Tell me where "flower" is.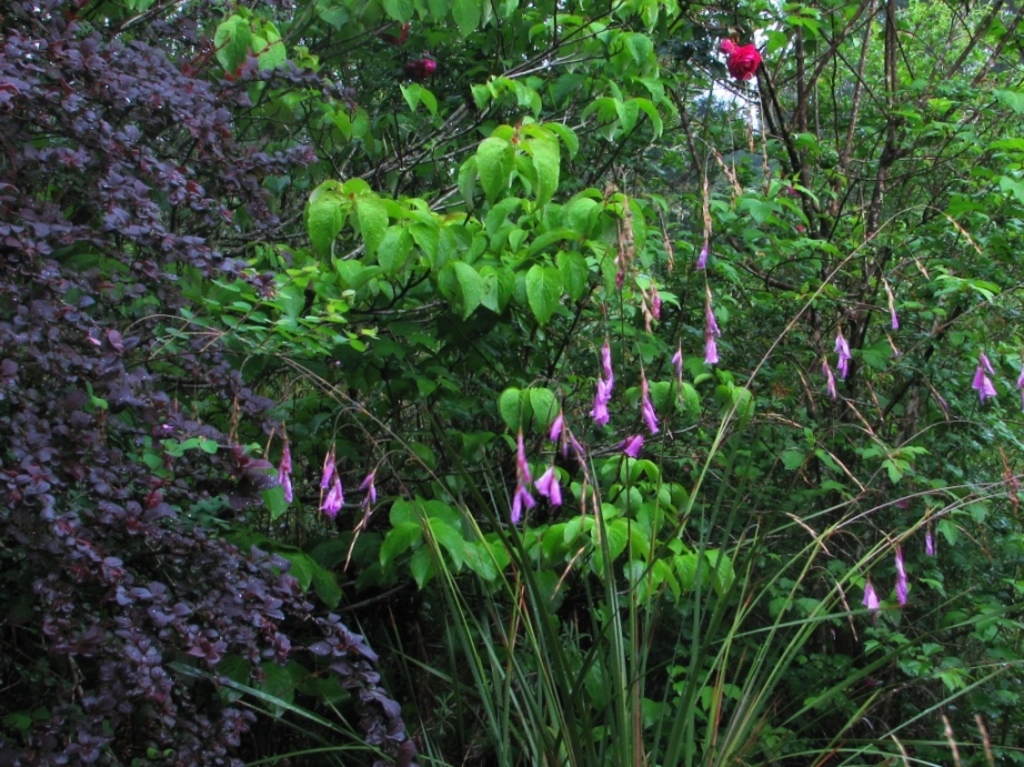
"flower" is at [318,426,349,517].
